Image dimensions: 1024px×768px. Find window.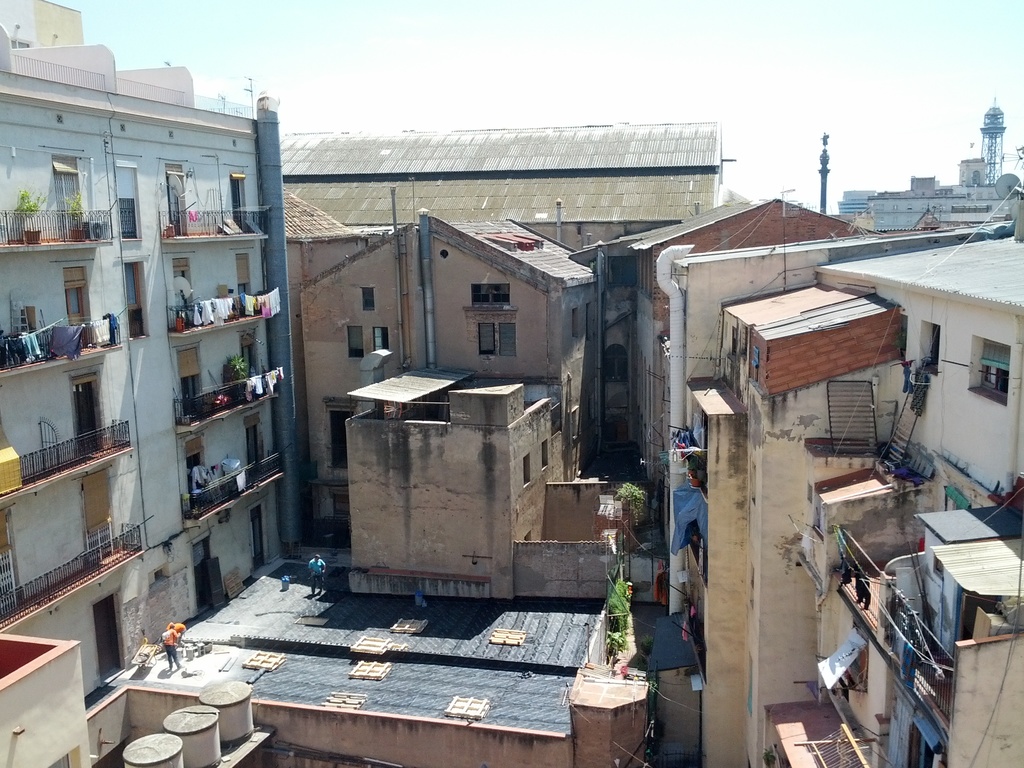
Rect(981, 338, 1010, 401).
